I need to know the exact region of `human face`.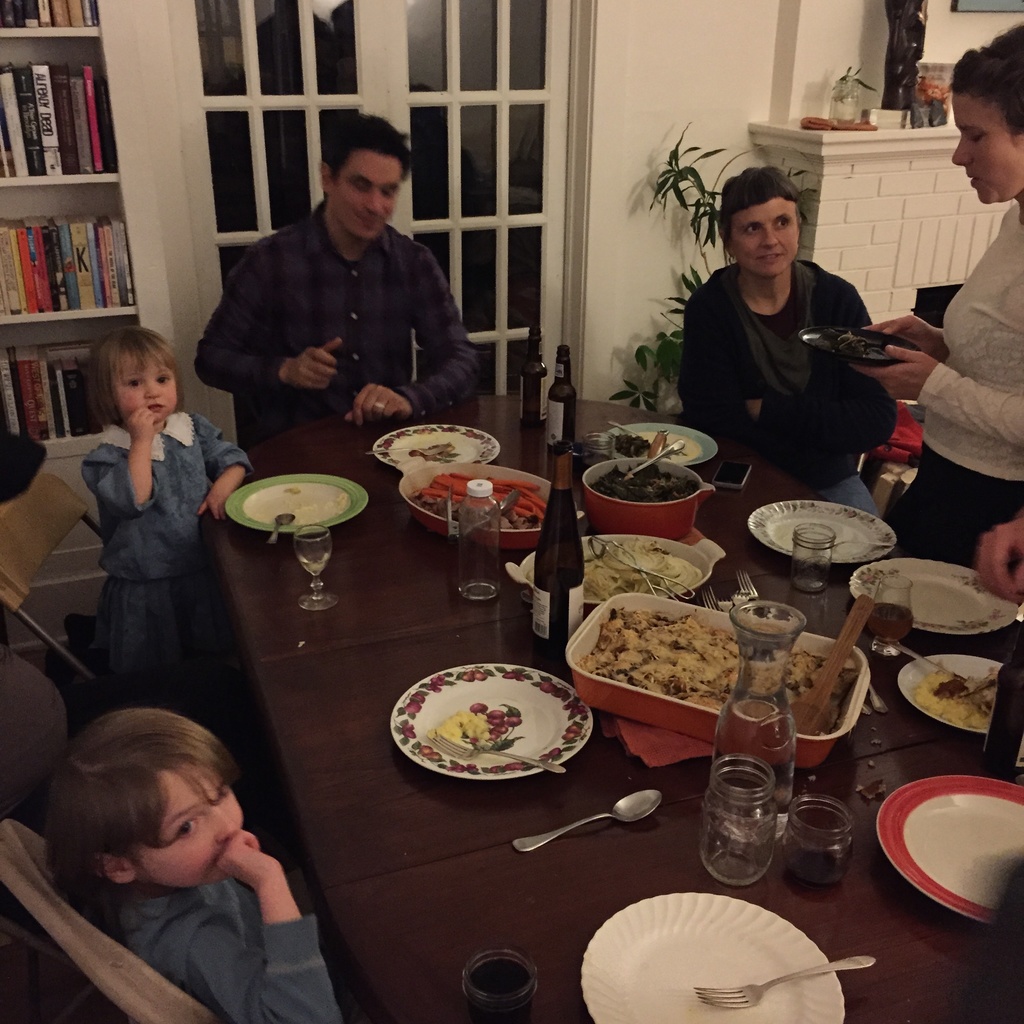
Region: crop(116, 357, 173, 422).
